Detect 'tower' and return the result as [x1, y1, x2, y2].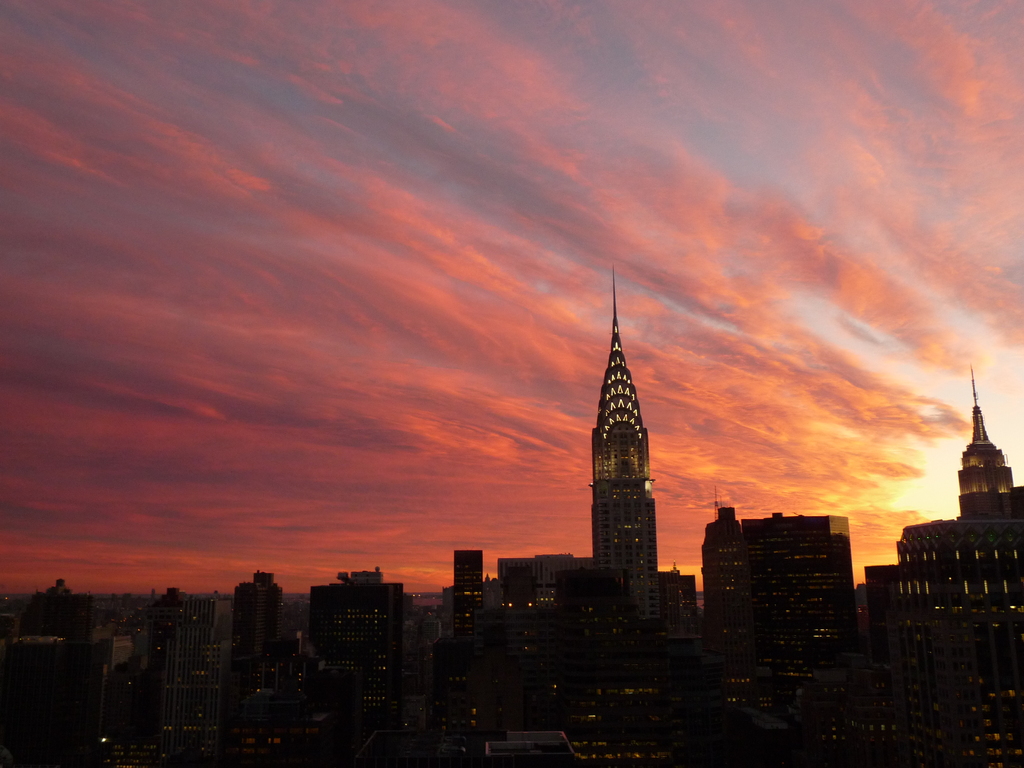
[703, 491, 862, 766].
